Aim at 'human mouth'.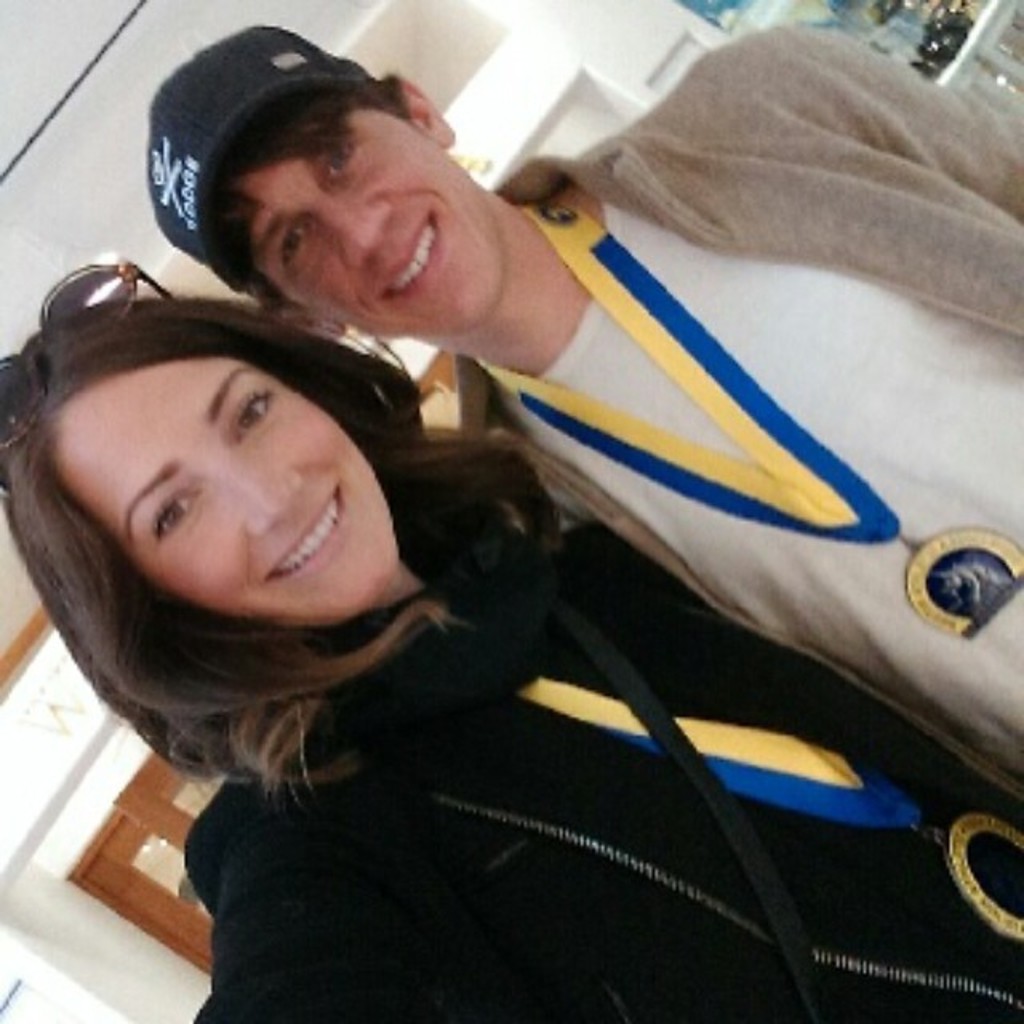
Aimed at 261 483 349 582.
